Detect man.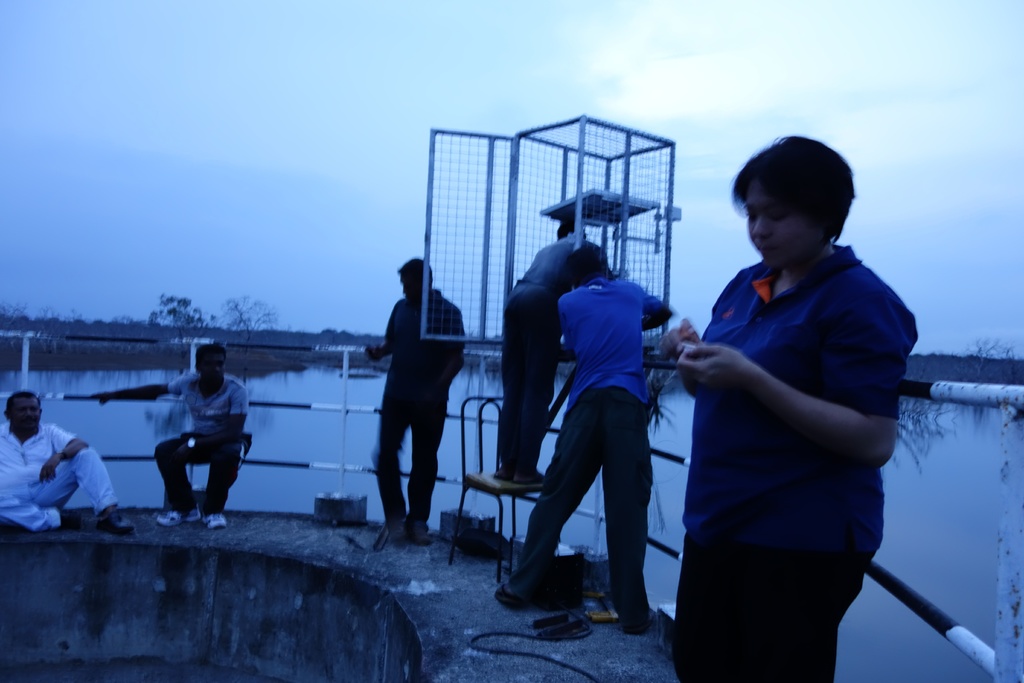
Detected at rect(358, 258, 467, 545).
